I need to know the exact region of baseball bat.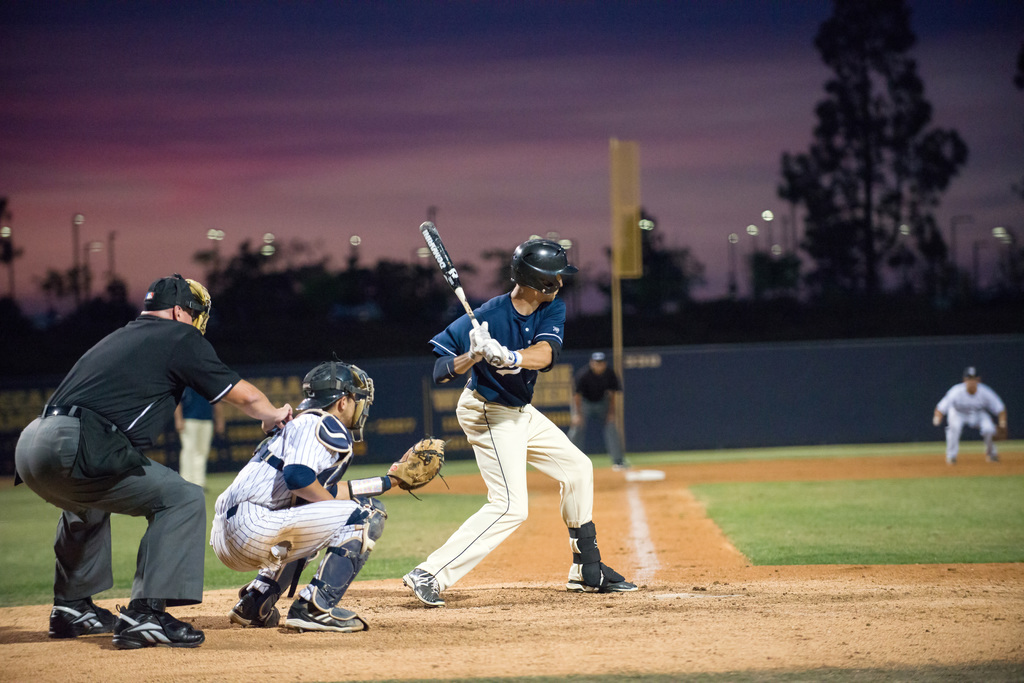
Region: select_region(417, 221, 502, 367).
